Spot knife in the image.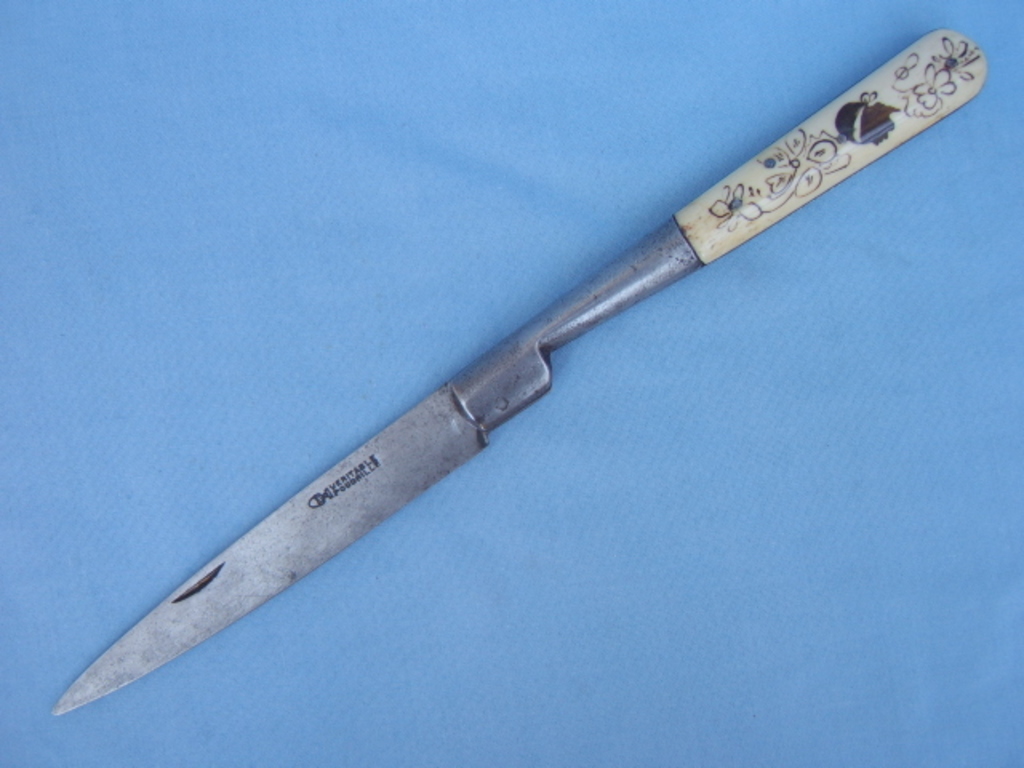
knife found at l=50, t=22, r=992, b=715.
